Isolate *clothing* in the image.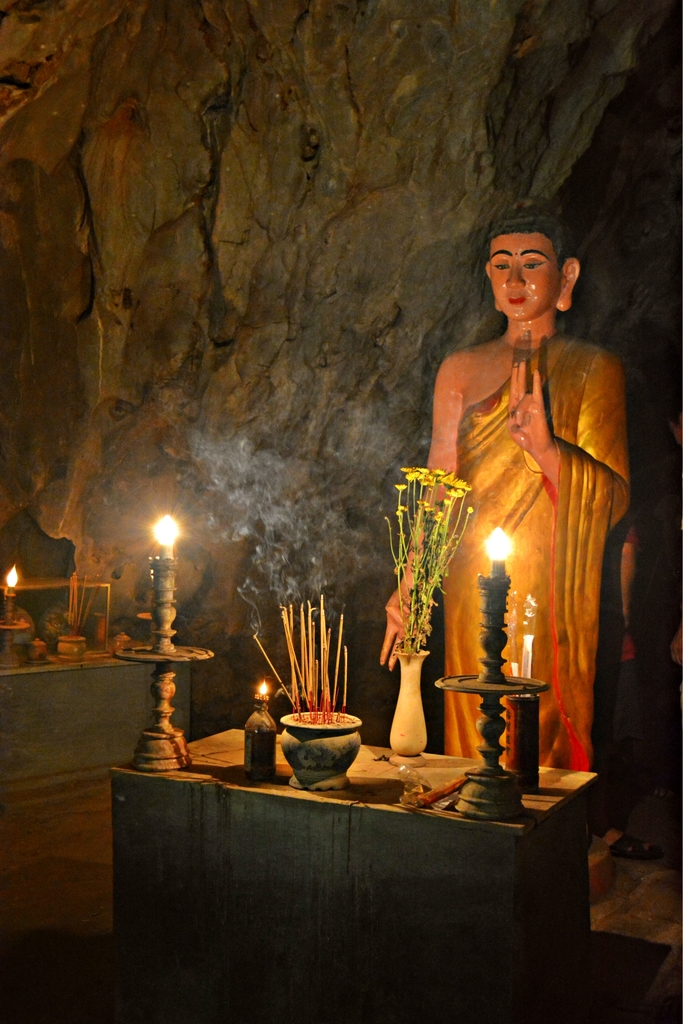
Isolated region: detection(440, 325, 641, 773).
